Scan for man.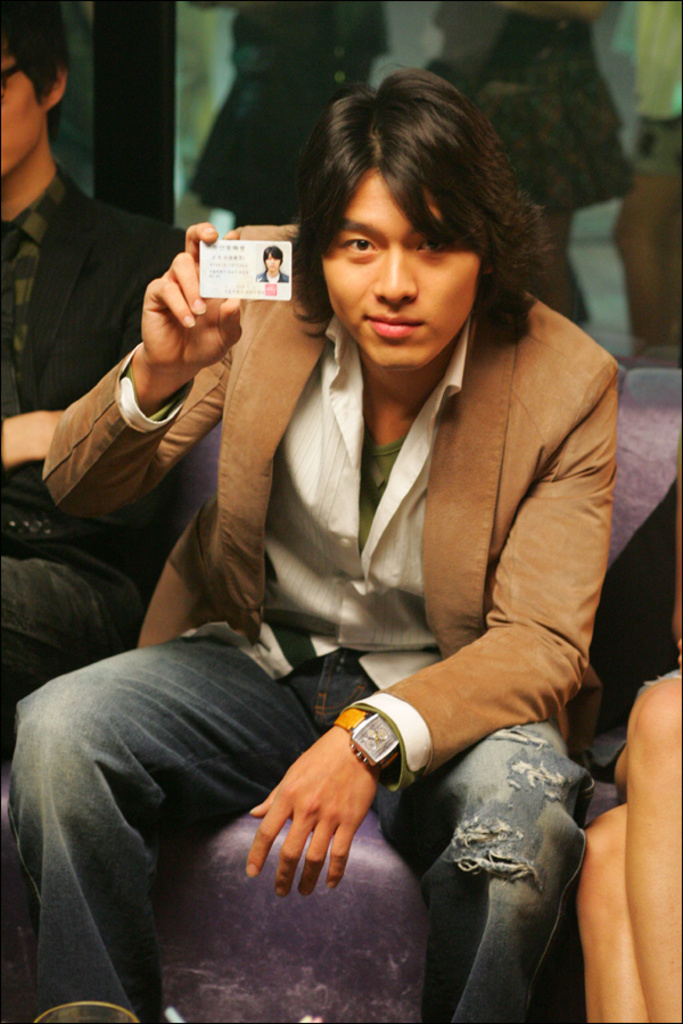
Scan result: <bbox>255, 246, 290, 283</bbox>.
